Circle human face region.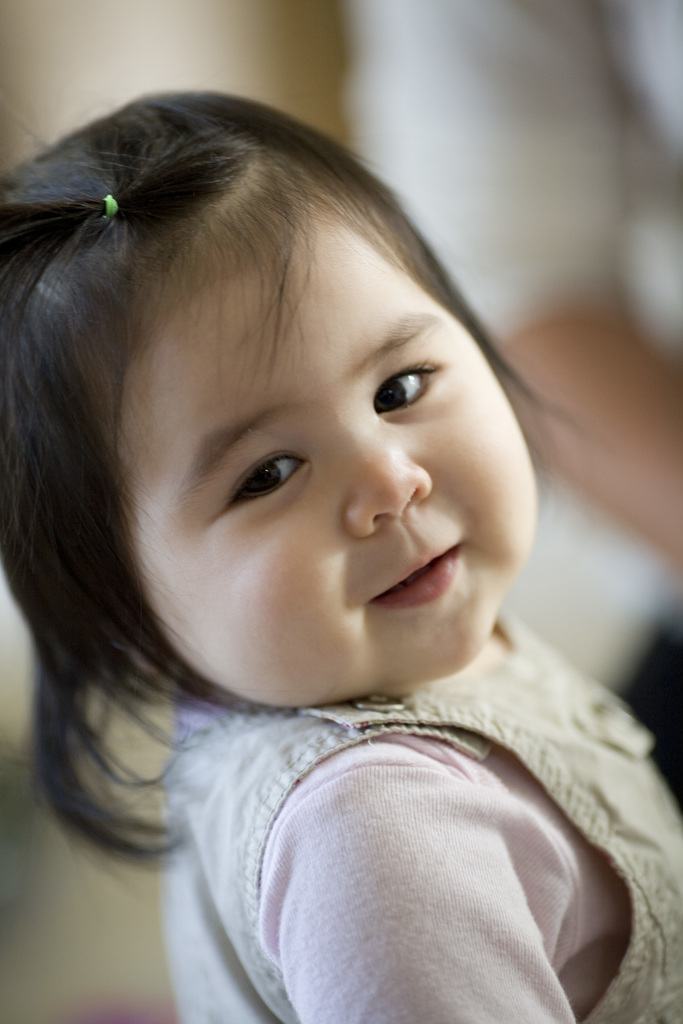
Region: (x1=113, y1=205, x2=535, y2=711).
